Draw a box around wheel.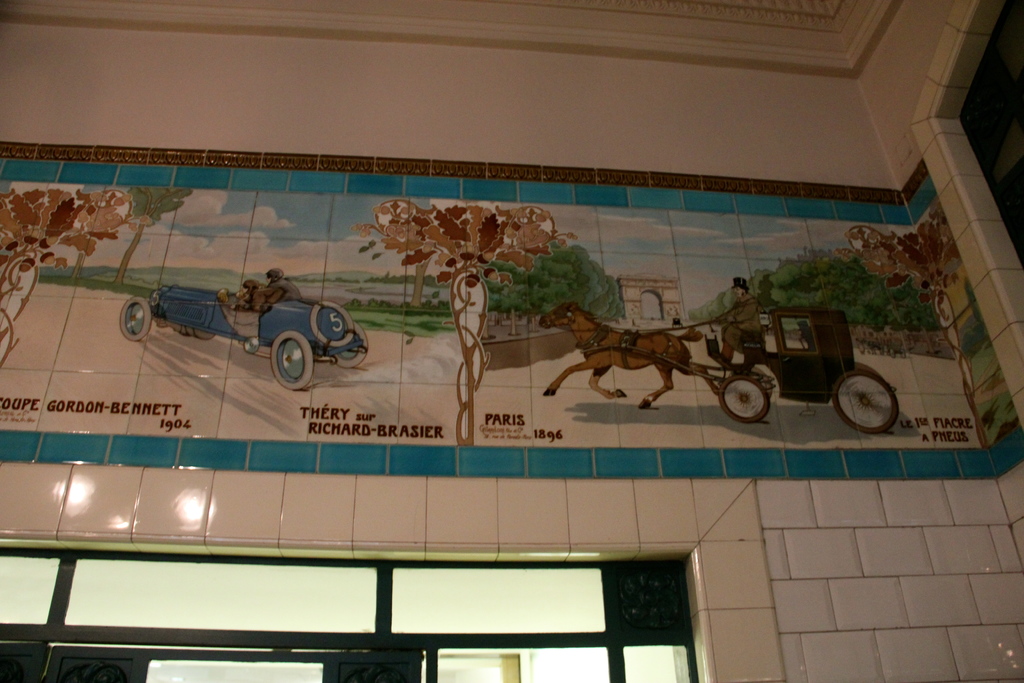
locate(271, 331, 312, 391).
